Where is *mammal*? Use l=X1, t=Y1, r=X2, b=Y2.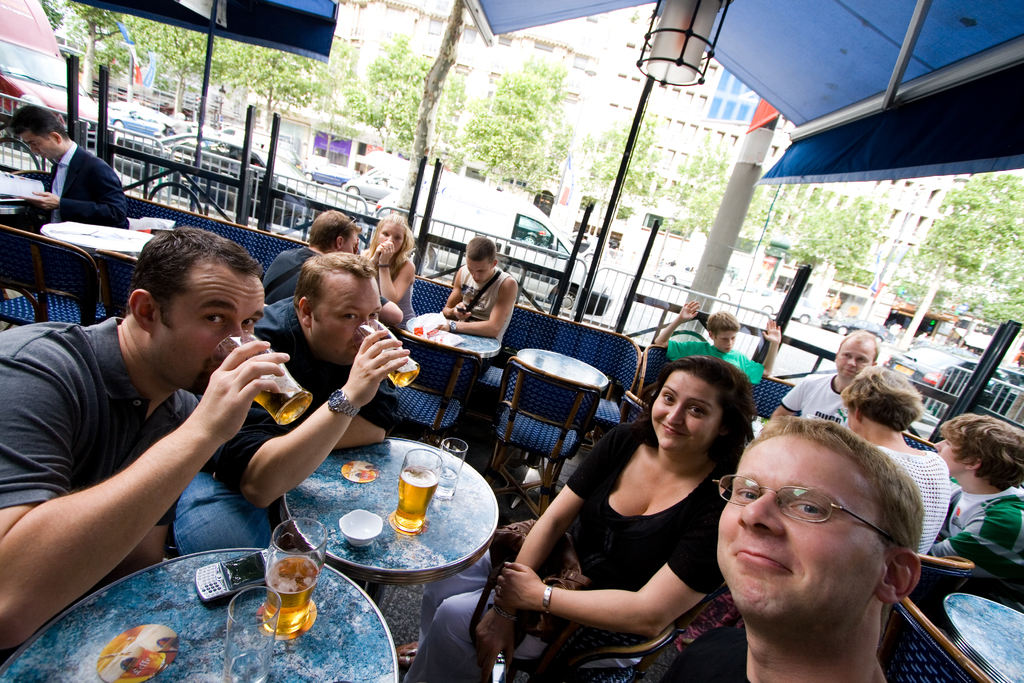
l=263, t=210, r=361, b=309.
